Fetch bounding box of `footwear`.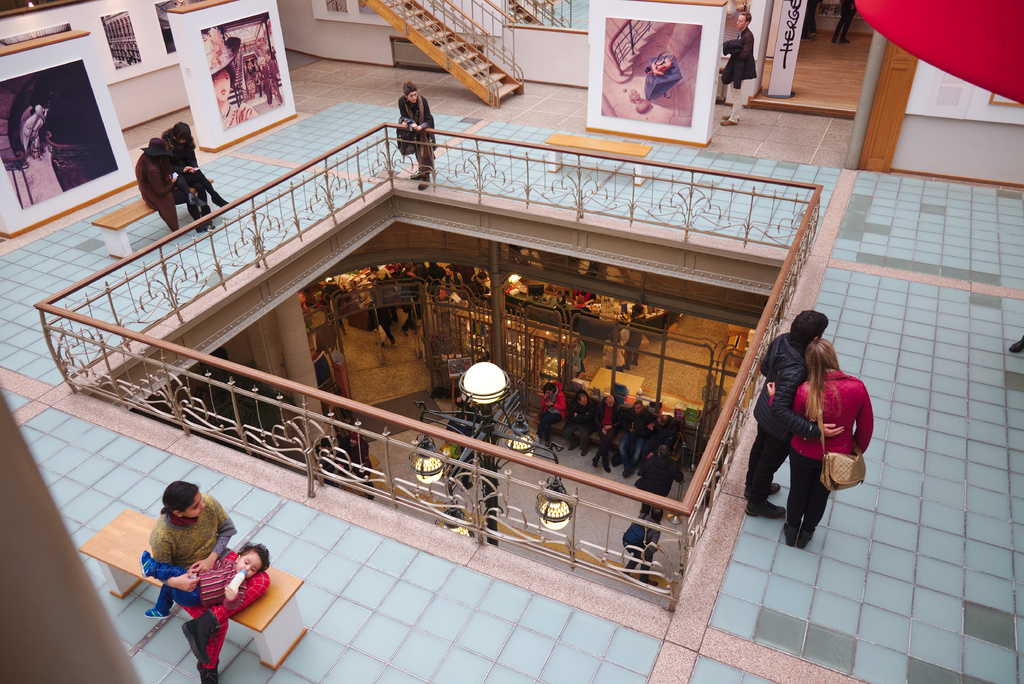
Bbox: locate(800, 35, 812, 40).
